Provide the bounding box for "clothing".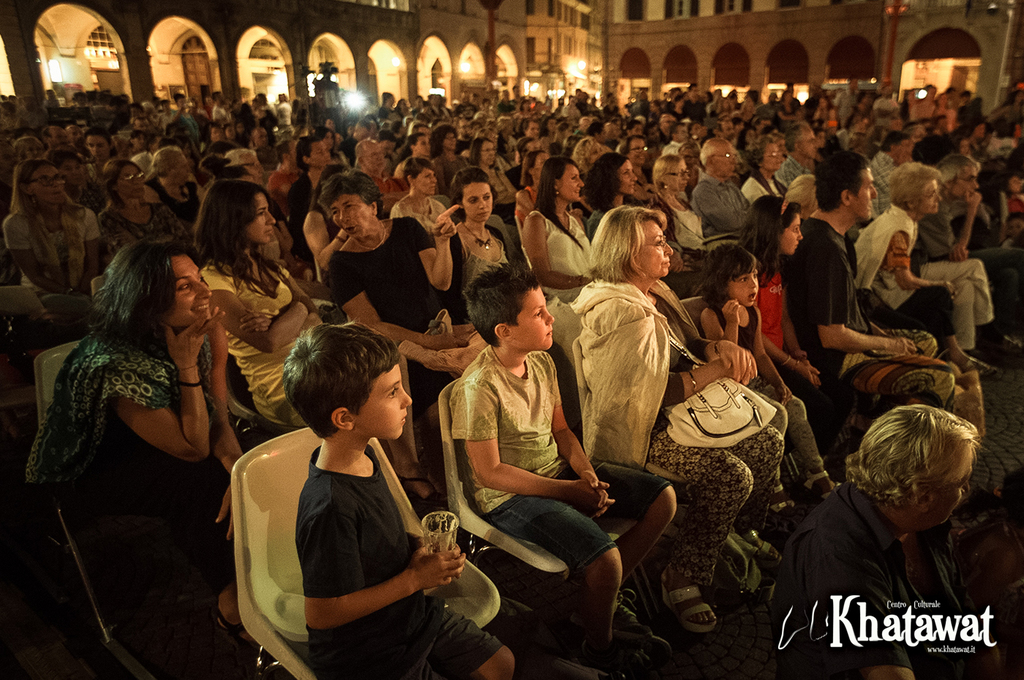
bbox=[143, 178, 198, 228].
